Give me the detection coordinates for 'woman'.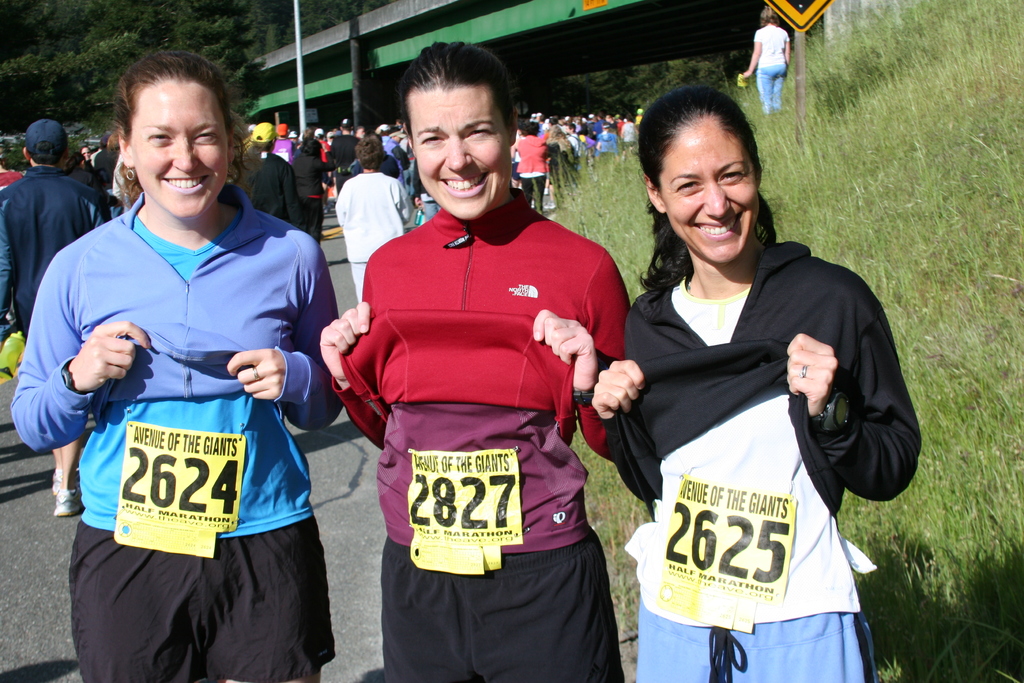
{"x1": 12, "y1": 51, "x2": 338, "y2": 682}.
